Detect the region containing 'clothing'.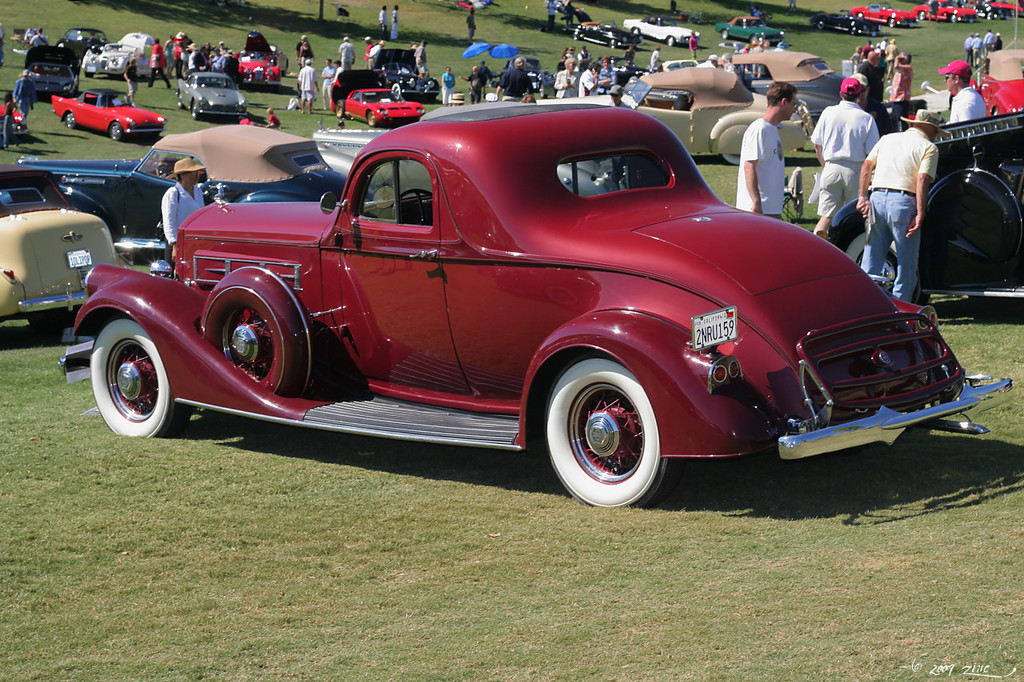
(left=858, top=125, right=936, bottom=292).
